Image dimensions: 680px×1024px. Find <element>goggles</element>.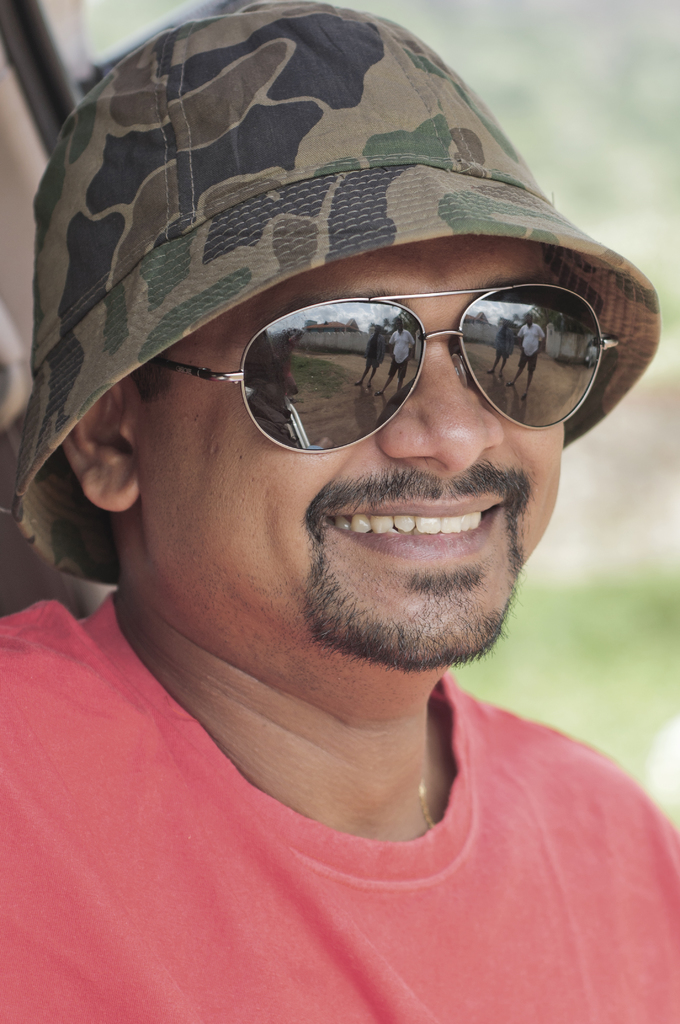
[172,257,629,452].
